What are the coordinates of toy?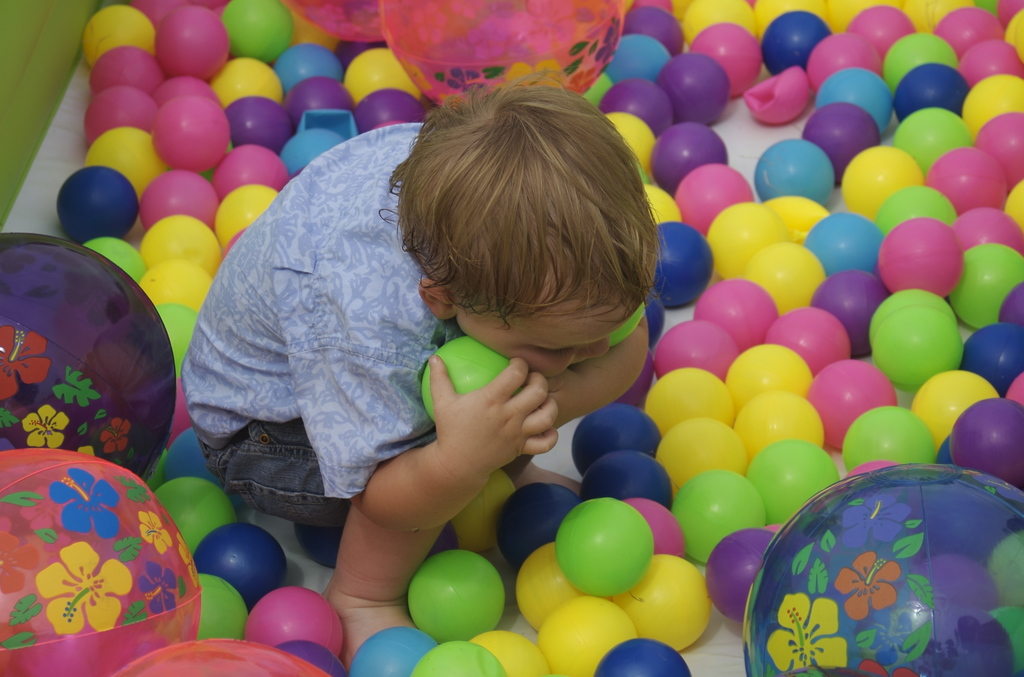
[0,449,204,676].
